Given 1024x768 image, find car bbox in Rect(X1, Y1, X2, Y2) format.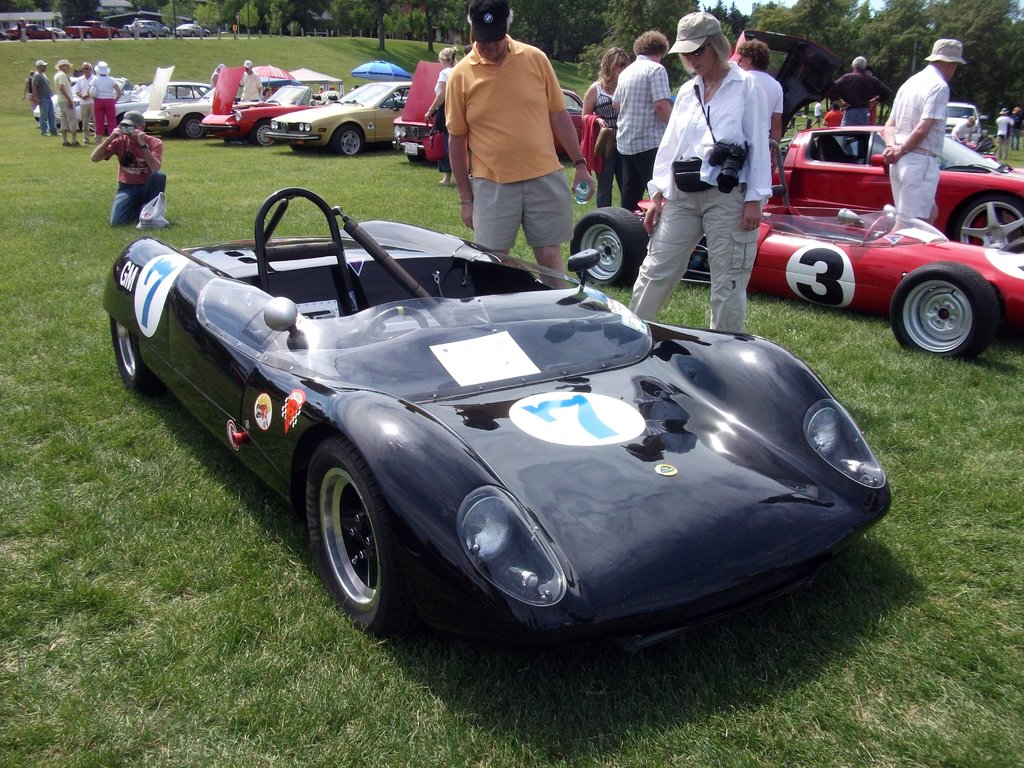
Rect(32, 74, 115, 118).
